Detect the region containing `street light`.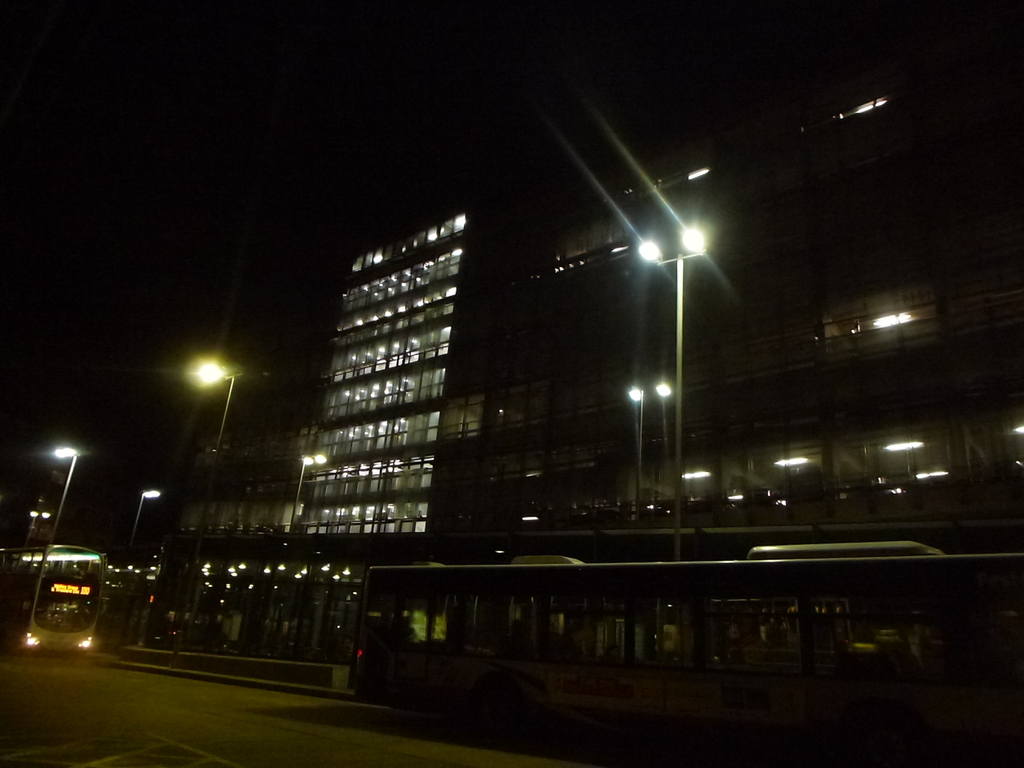
[168,358,250,668].
